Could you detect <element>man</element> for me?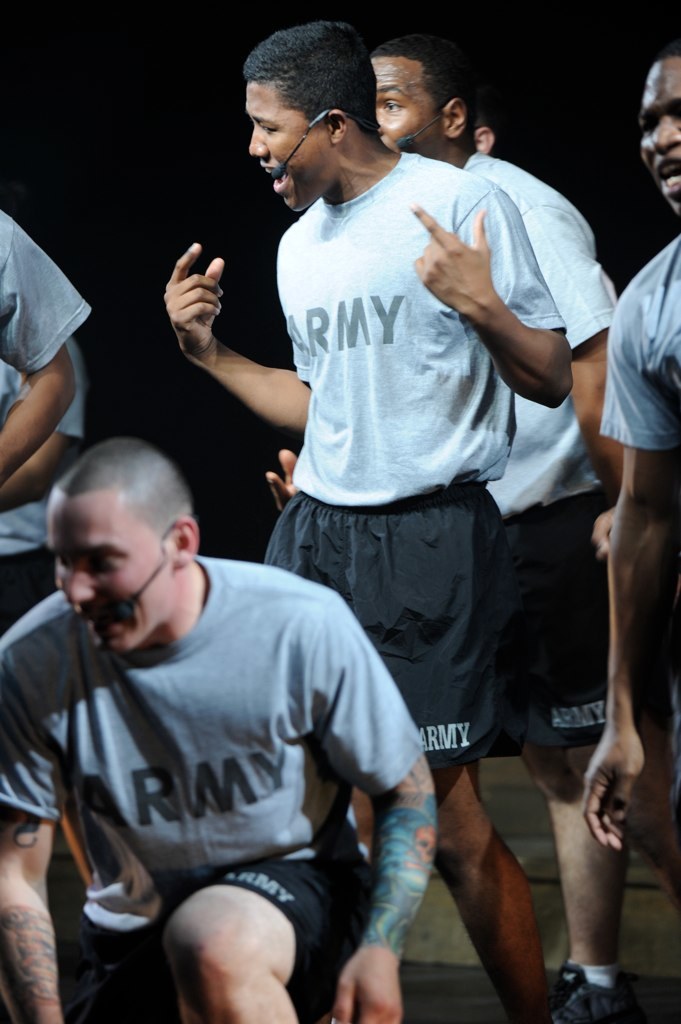
Detection result: bbox=[163, 21, 576, 1023].
